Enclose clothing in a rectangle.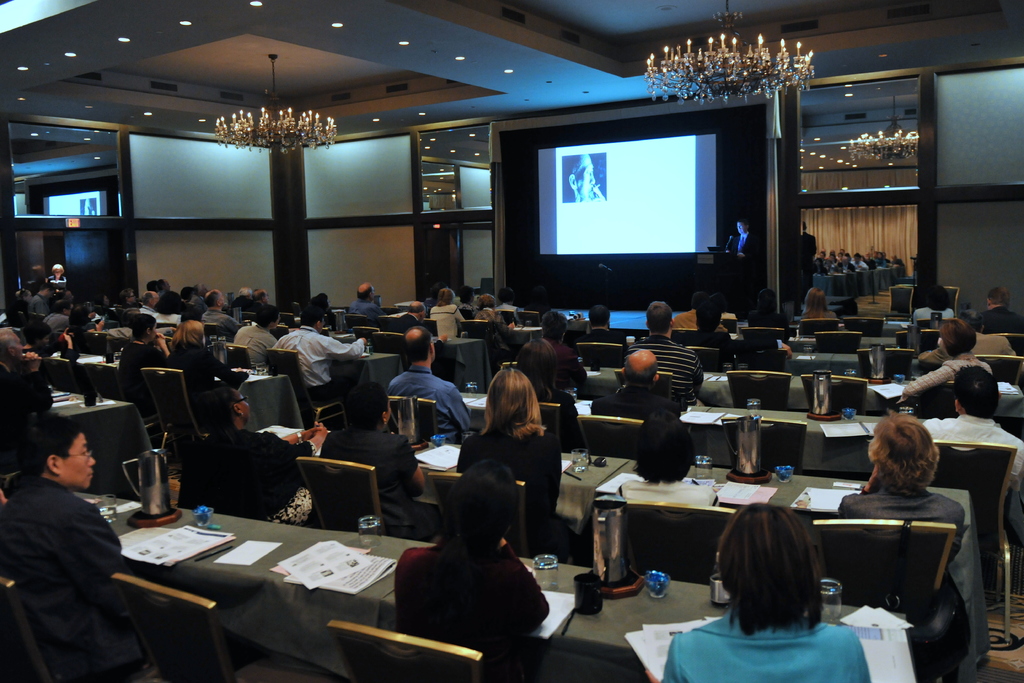
bbox=(727, 229, 756, 257).
